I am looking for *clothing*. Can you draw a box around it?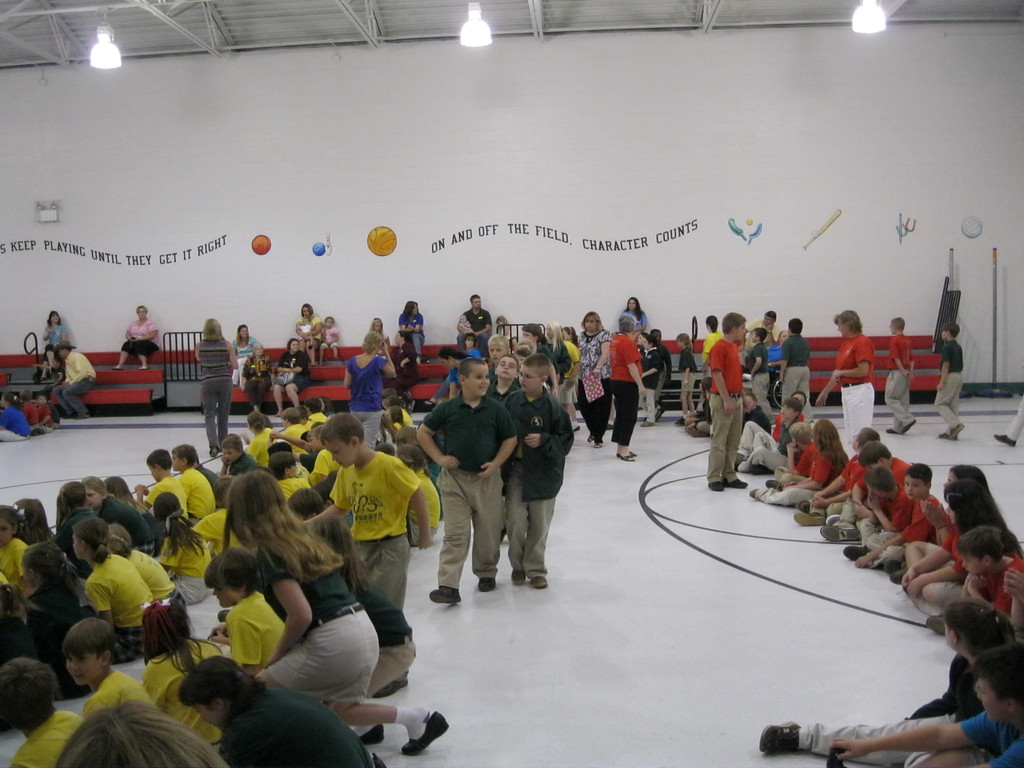
Sure, the bounding box is left=935, top=341, right=967, bottom=436.
